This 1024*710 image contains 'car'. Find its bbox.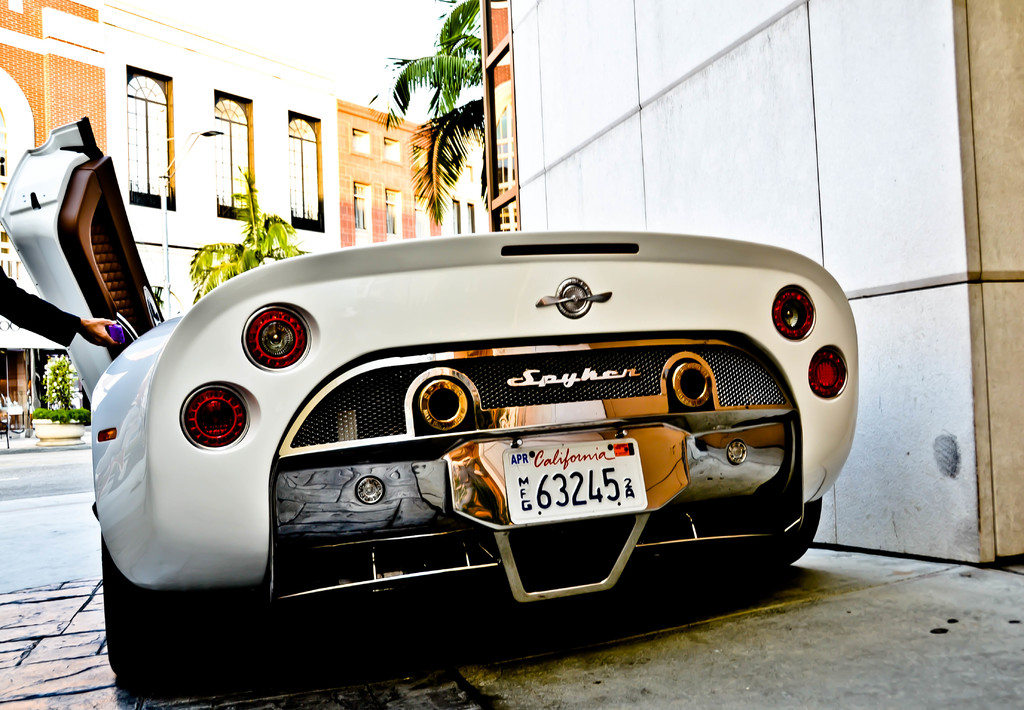
(77,210,834,674).
